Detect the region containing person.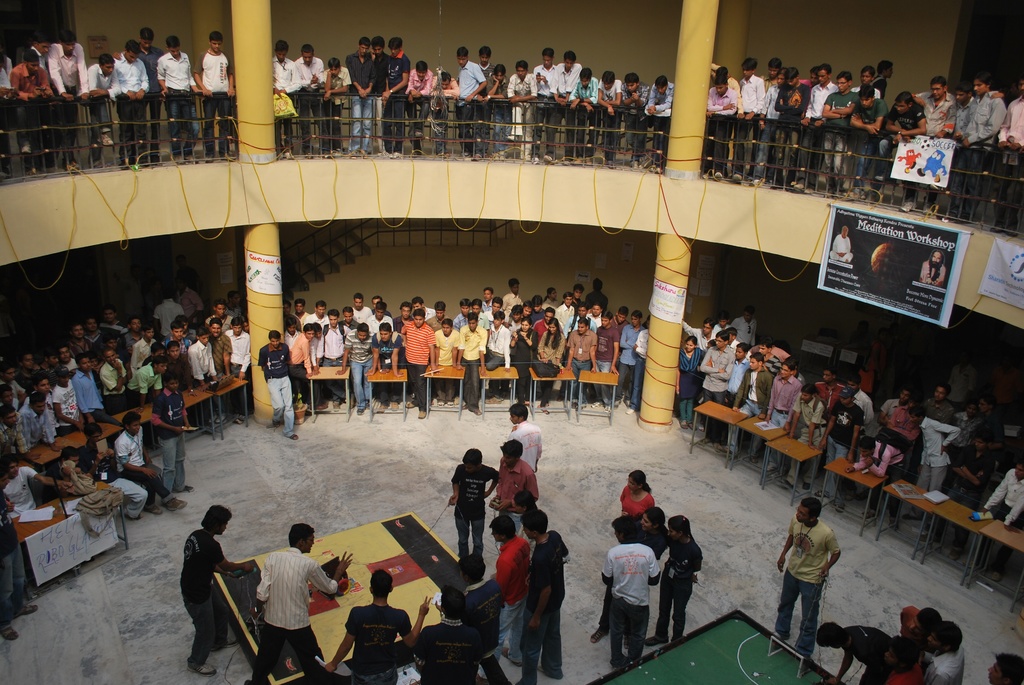
874, 90, 924, 189.
